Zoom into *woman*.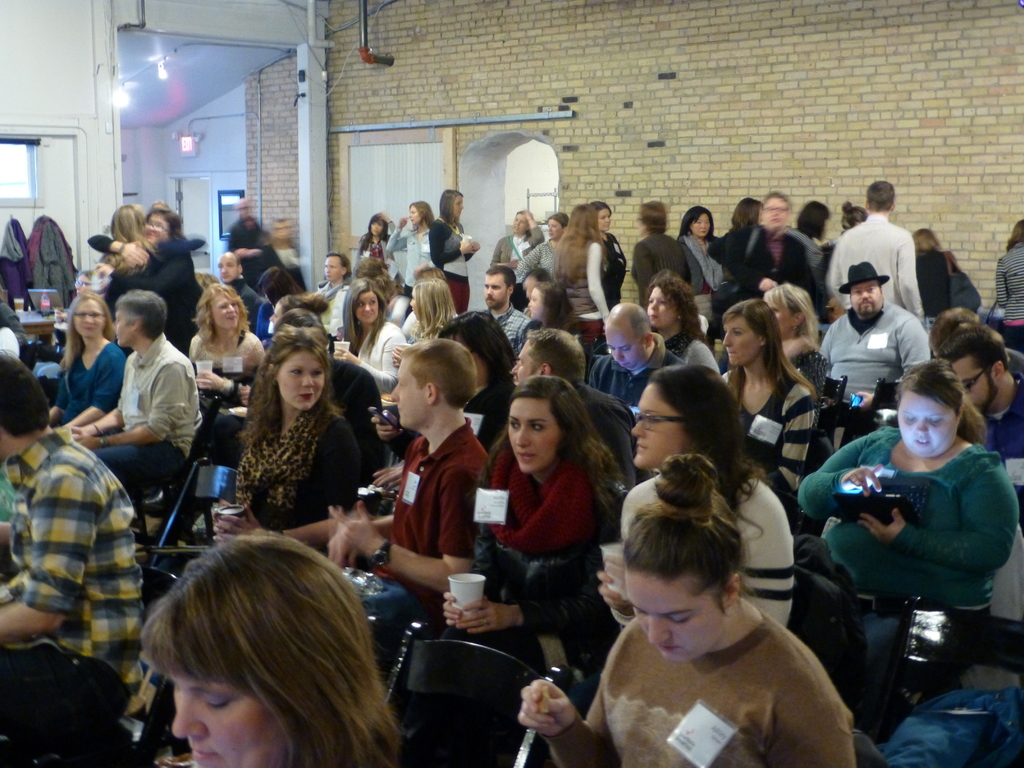
Zoom target: [left=213, top=319, right=371, bottom=554].
